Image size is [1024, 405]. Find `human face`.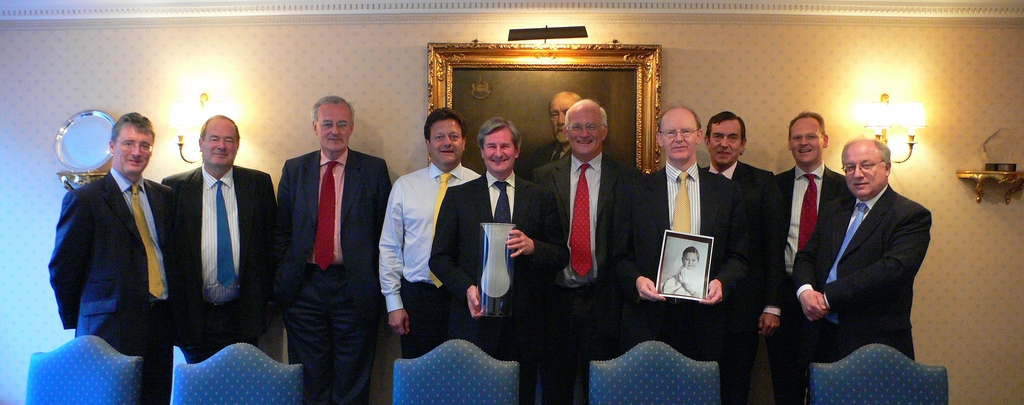
[112,125,153,178].
